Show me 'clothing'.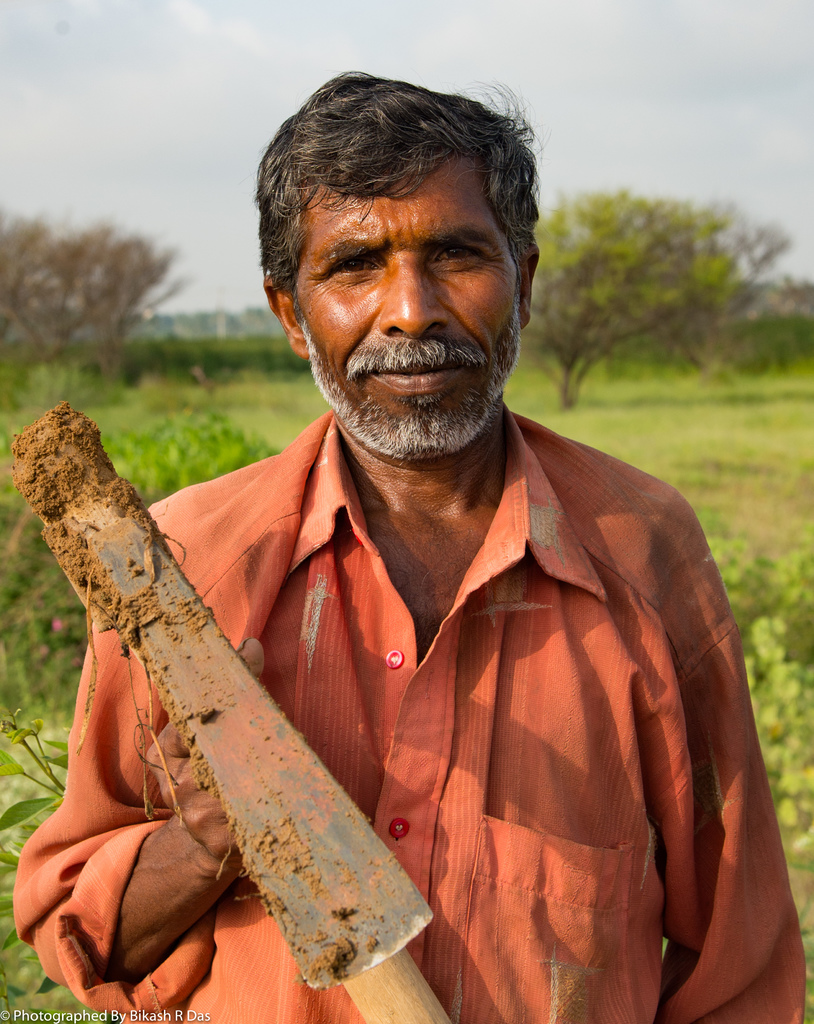
'clothing' is here: box(90, 294, 790, 1023).
